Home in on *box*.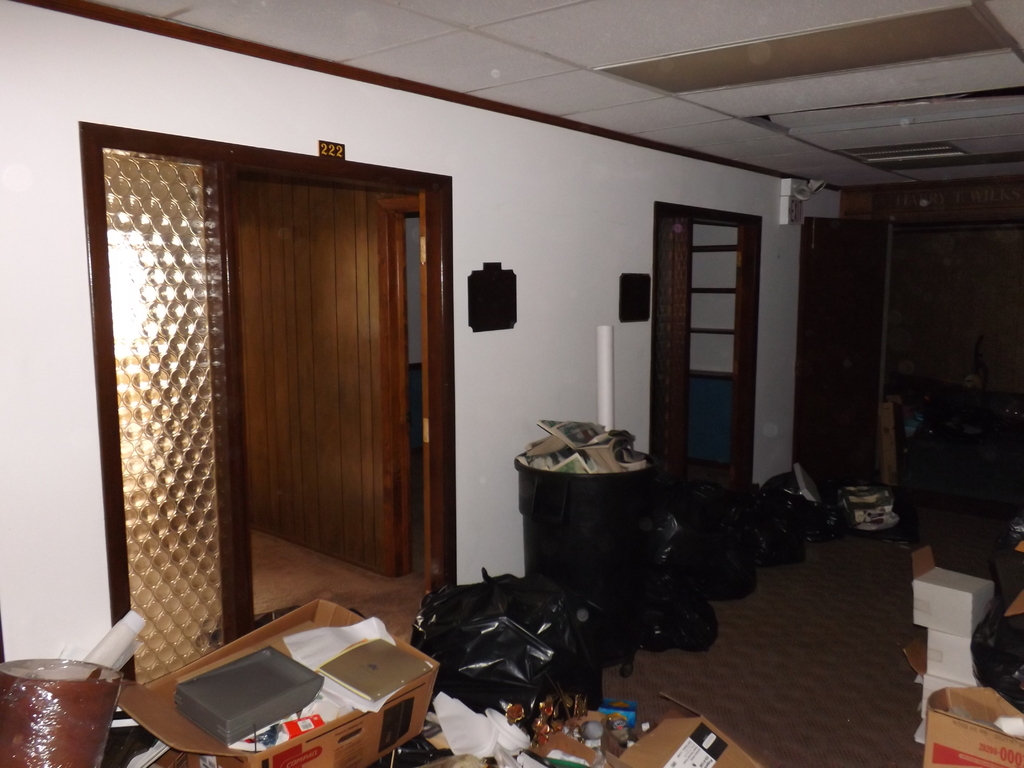
Homed in at {"x1": 929, "y1": 629, "x2": 977, "y2": 685}.
